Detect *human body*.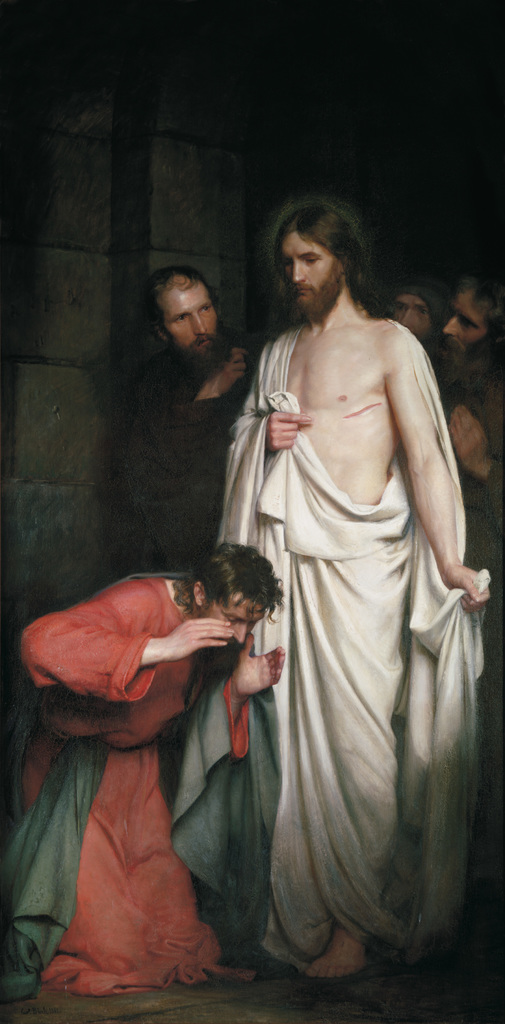
Detected at 0 540 285 1001.
